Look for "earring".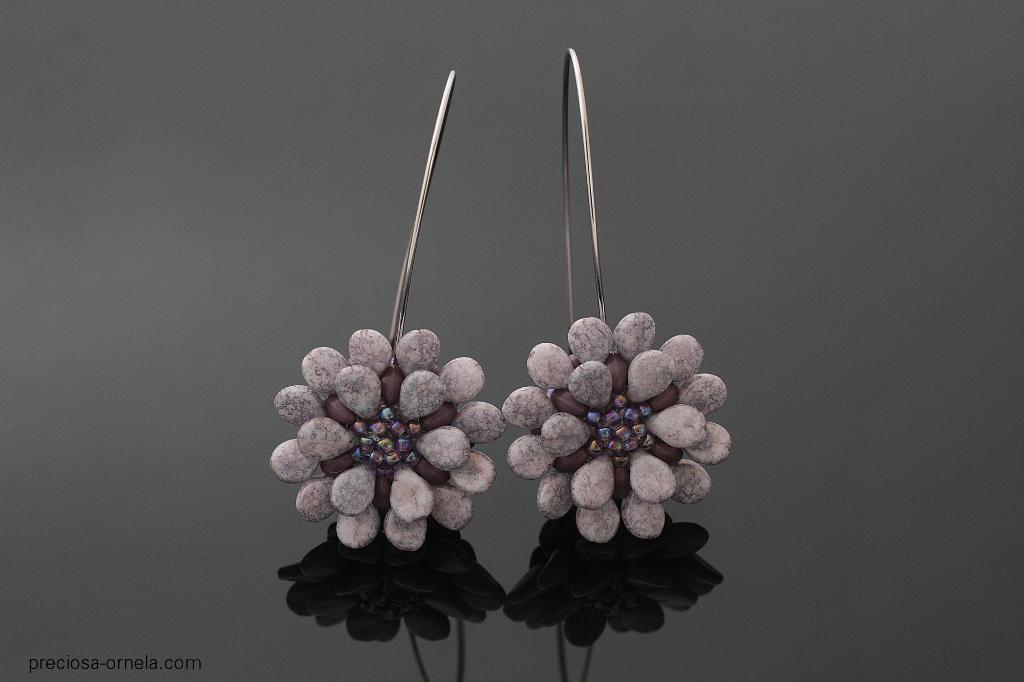
Found: [x1=502, y1=43, x2=732, y2=545].
